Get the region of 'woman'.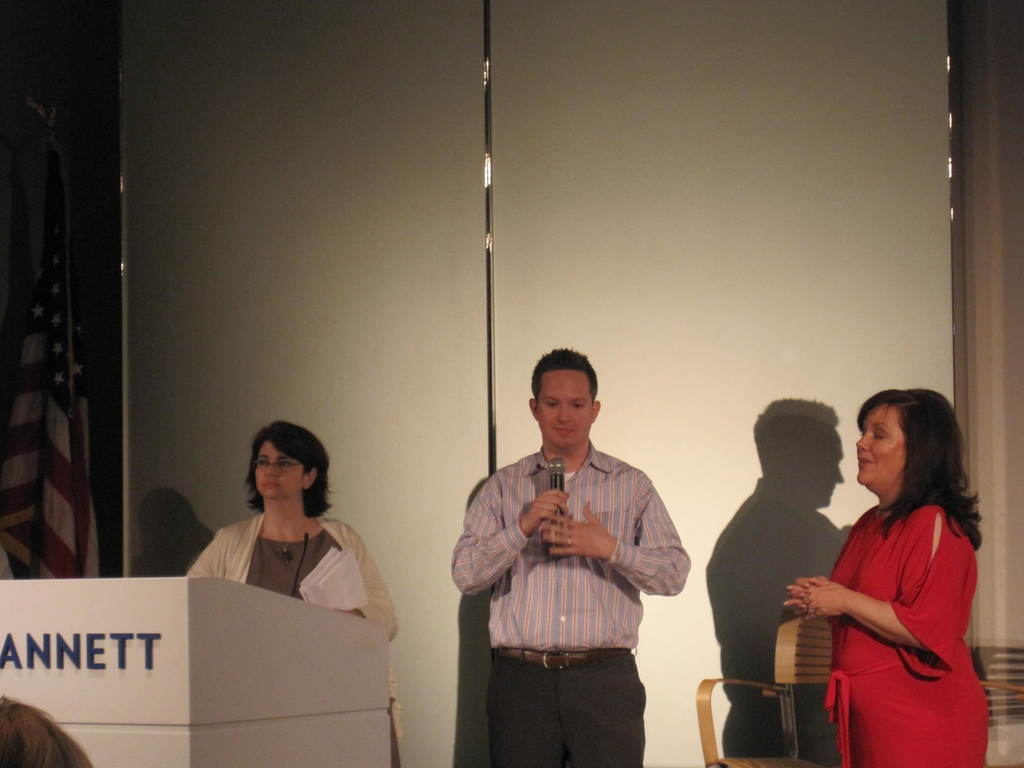
bbox(181, 420, 420, 767).
